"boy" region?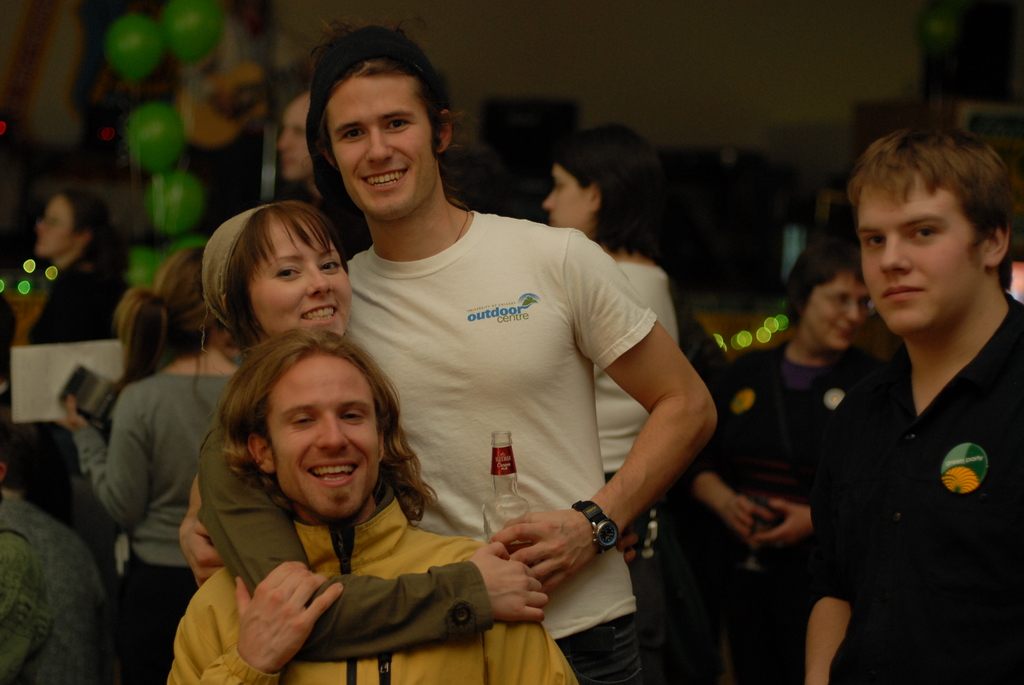
bbox=(810, 131, 1023, 681)
